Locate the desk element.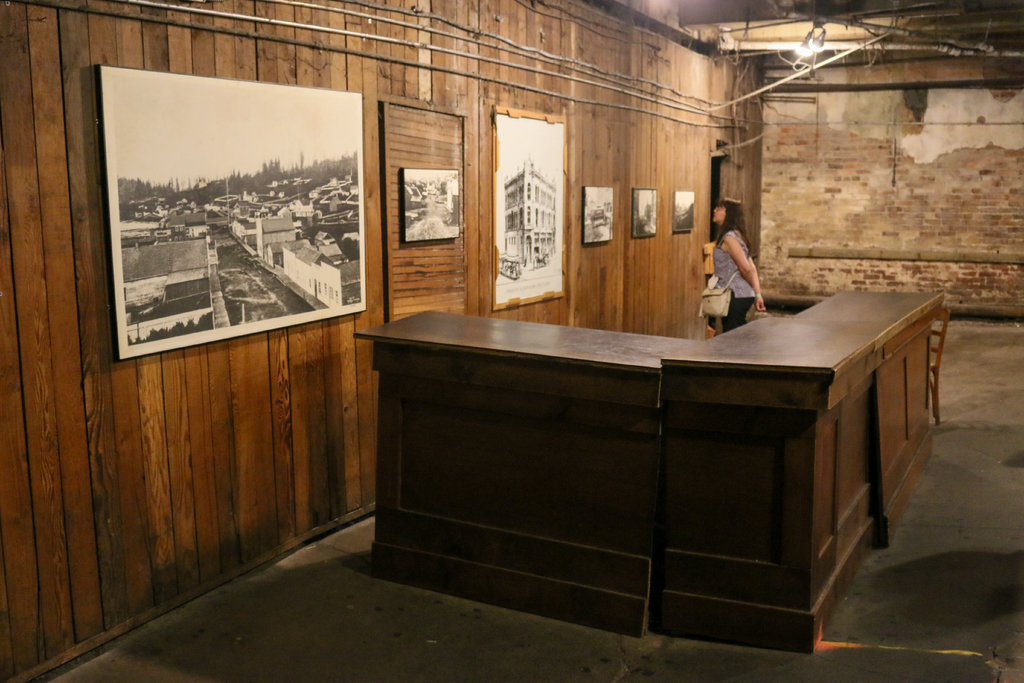
Element bbox: (left=349, top=293, right=948, bottom=642).
